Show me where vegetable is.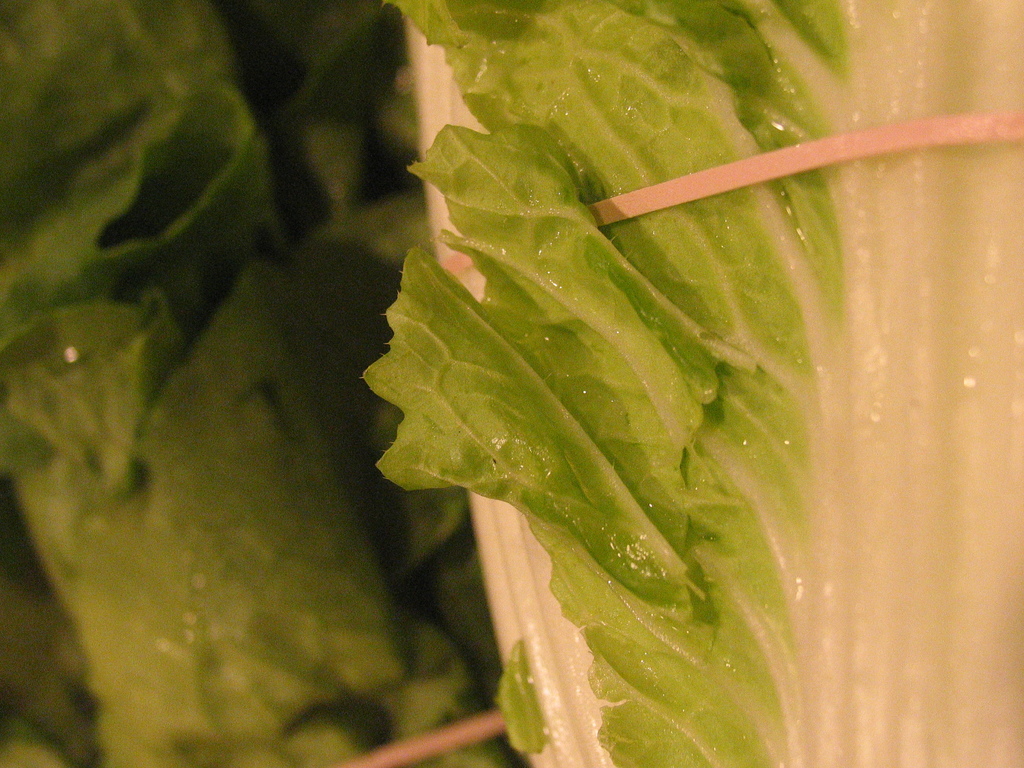
vegetable is at {"left": 0, "top": 1, "right": 532, "bottom": 767}.
